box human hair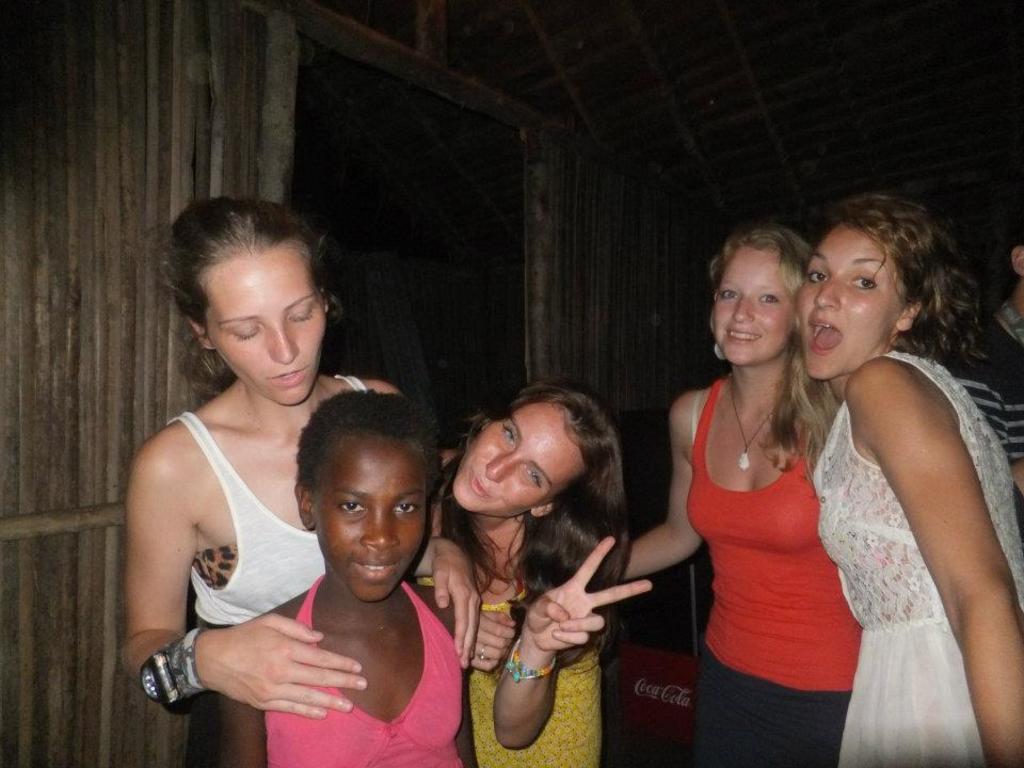
[707,224,842,481]
